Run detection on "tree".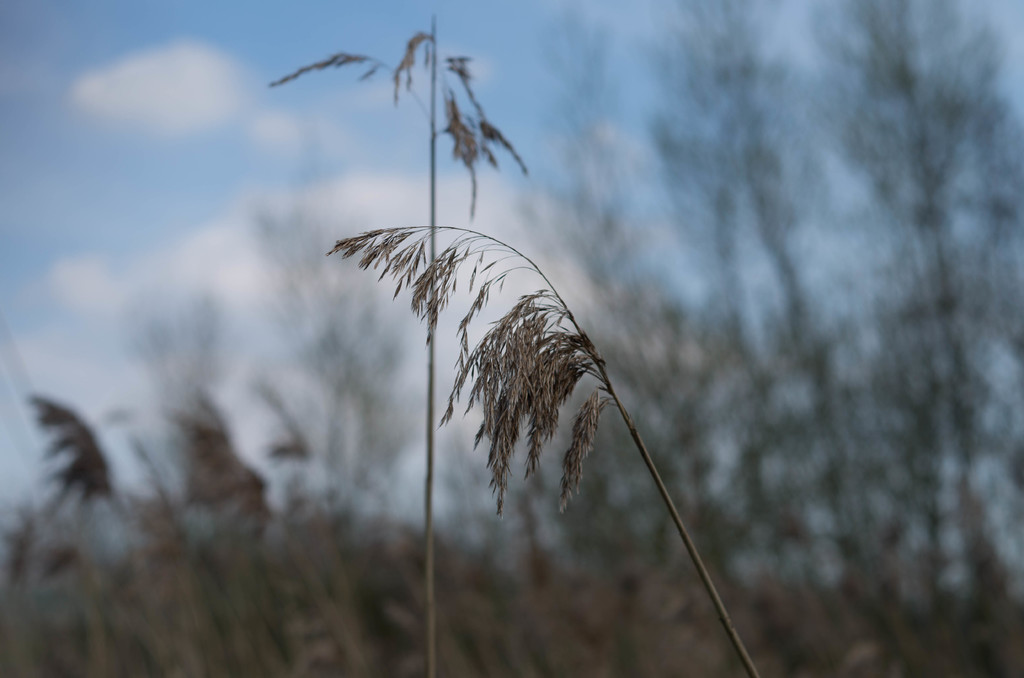
Result: bbox=(456, 0, 1023, 677).
